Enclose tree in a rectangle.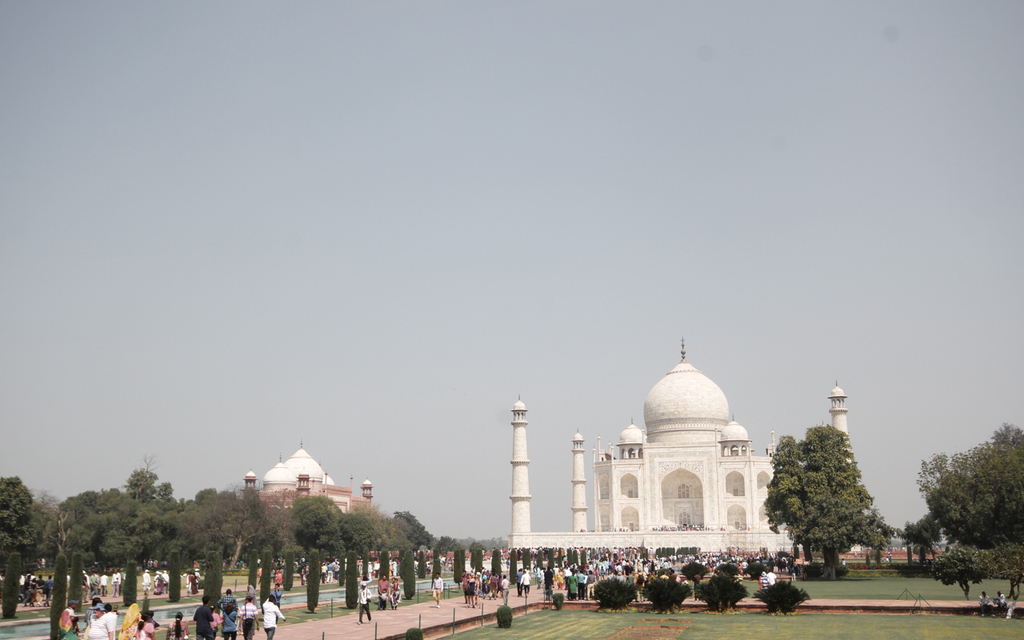
(986, 544, 1023, 605).
